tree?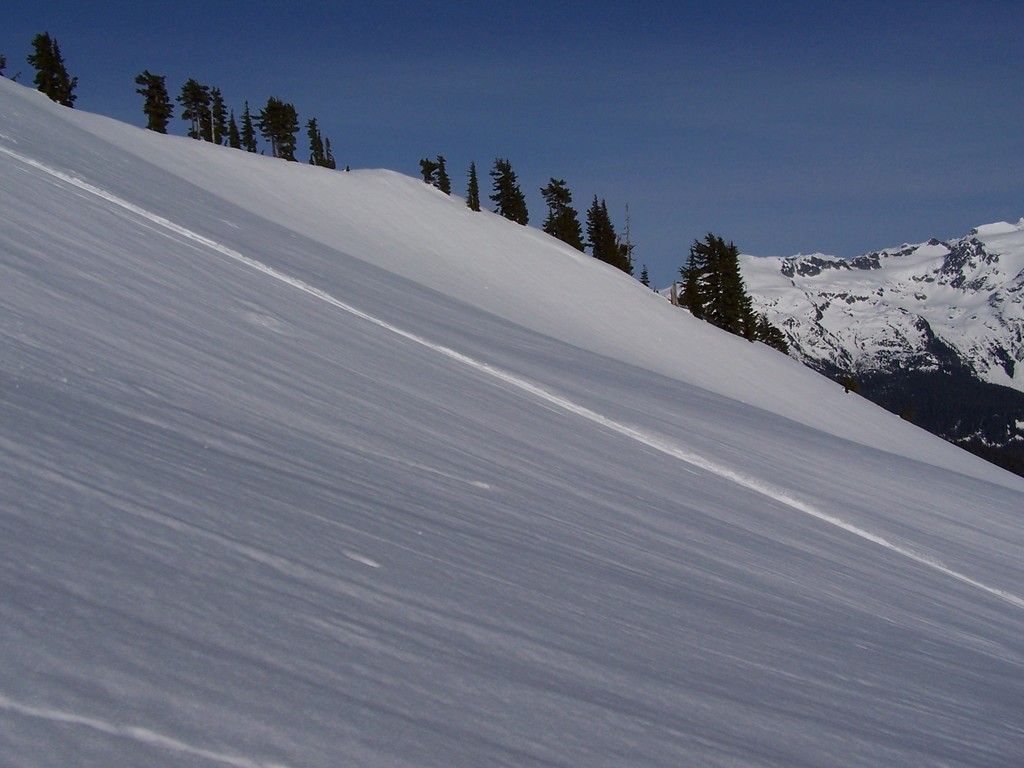
crop(136, 67, 176, 138)
